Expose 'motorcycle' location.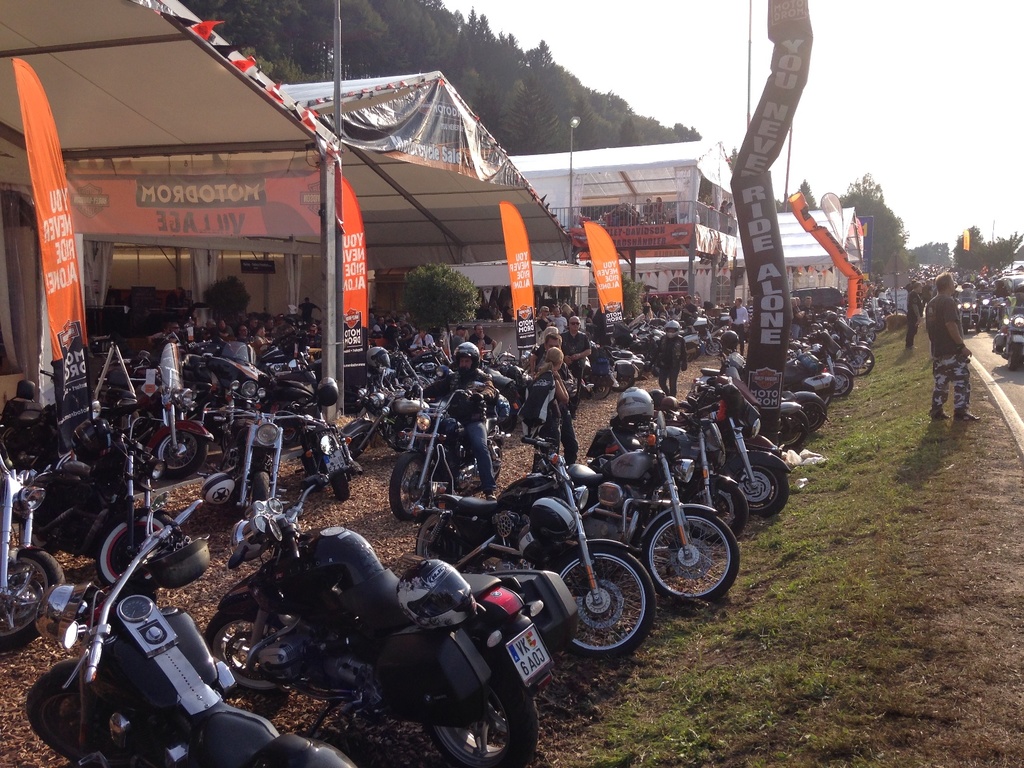
Exposed at rect(591, 420, 752, 531).
